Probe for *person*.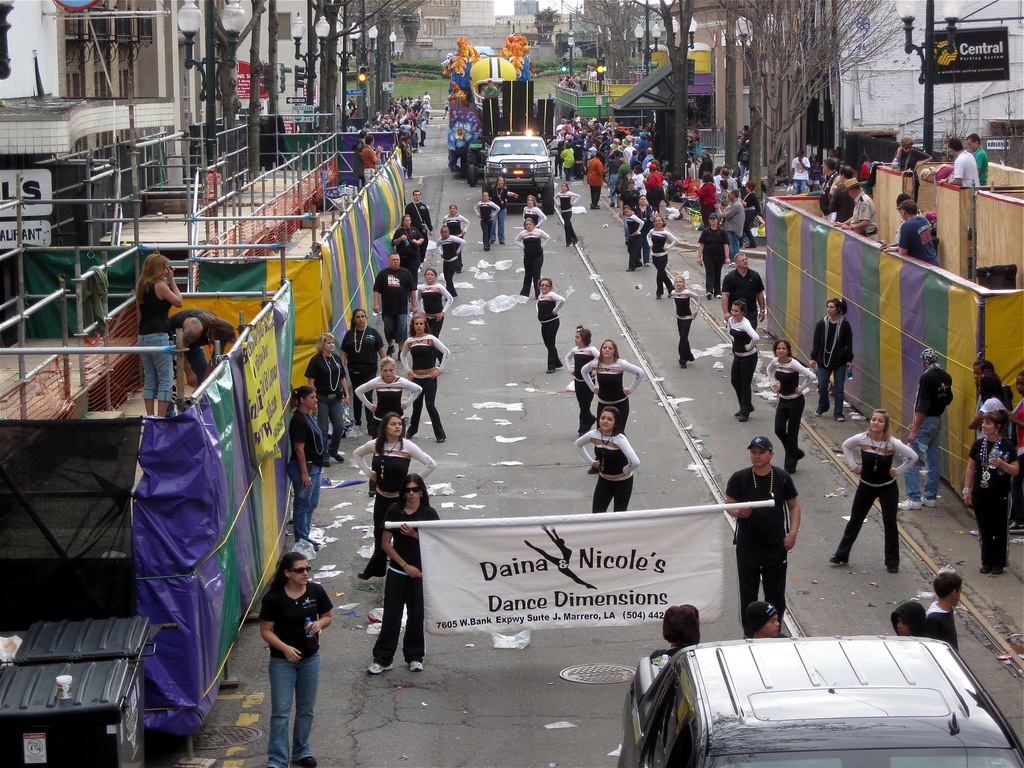
Probe result: region(721, 189, 746, 255).
